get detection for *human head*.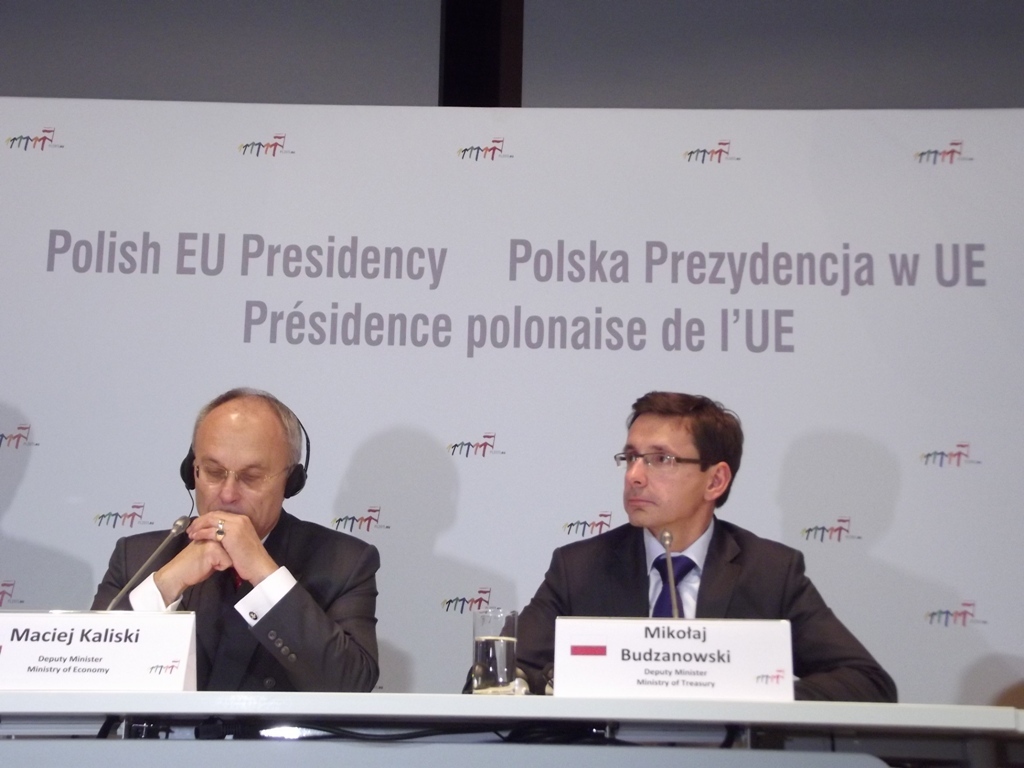
Detection: 607:384:746:531.
